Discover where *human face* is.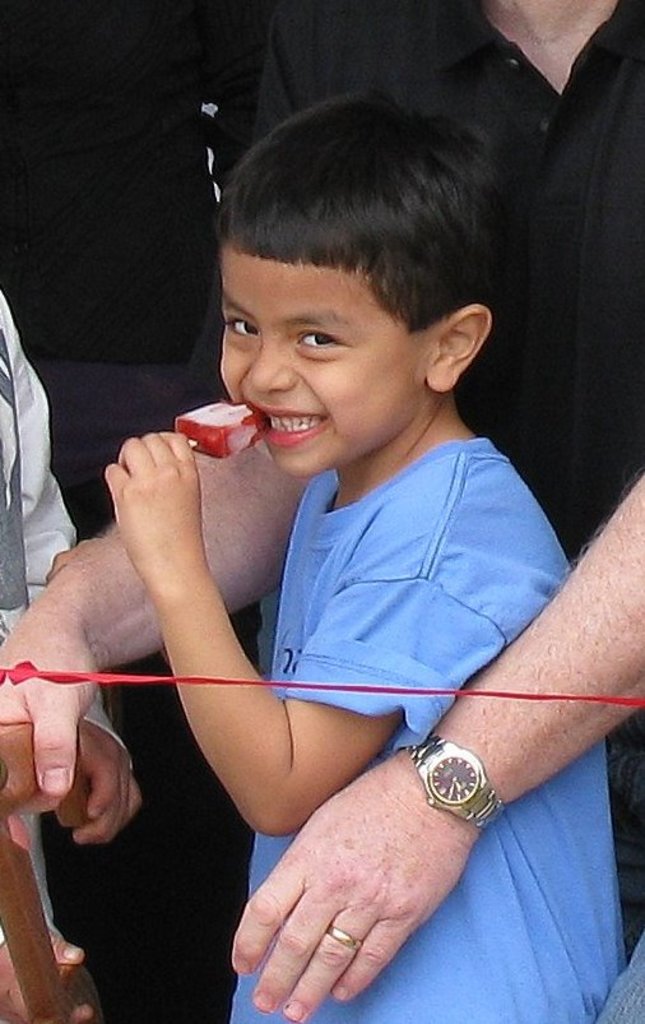
Discovered at [left=219, top=263, right=426, bottom=474].
